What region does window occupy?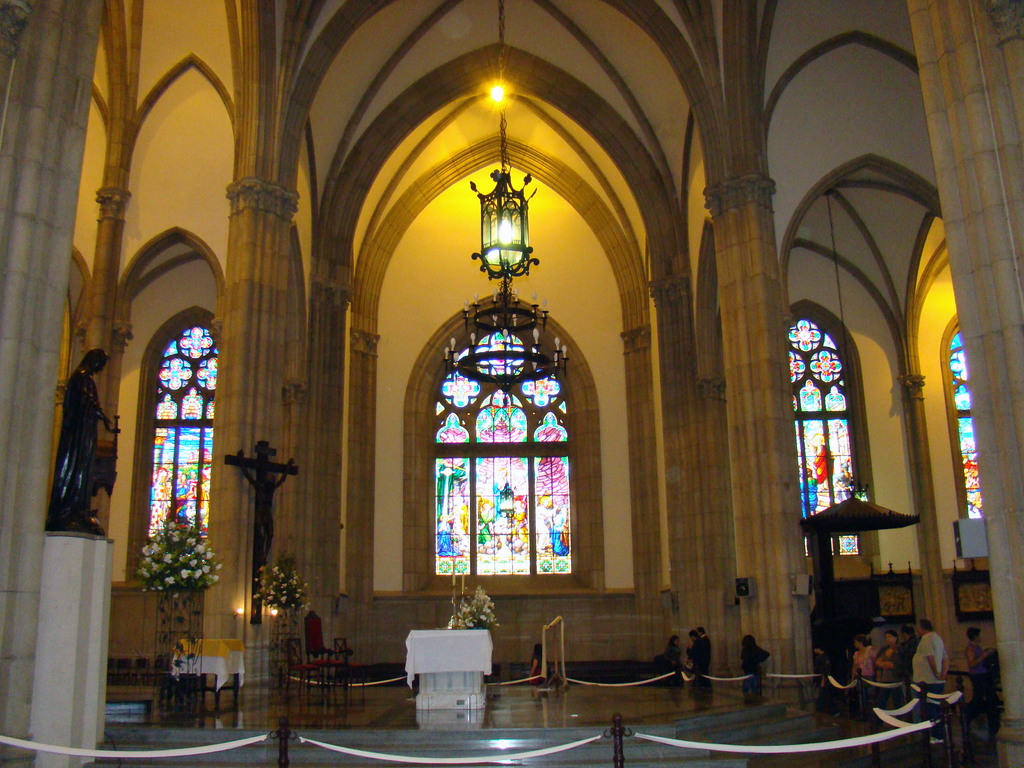
bbox(793, 310, 858, 564).
